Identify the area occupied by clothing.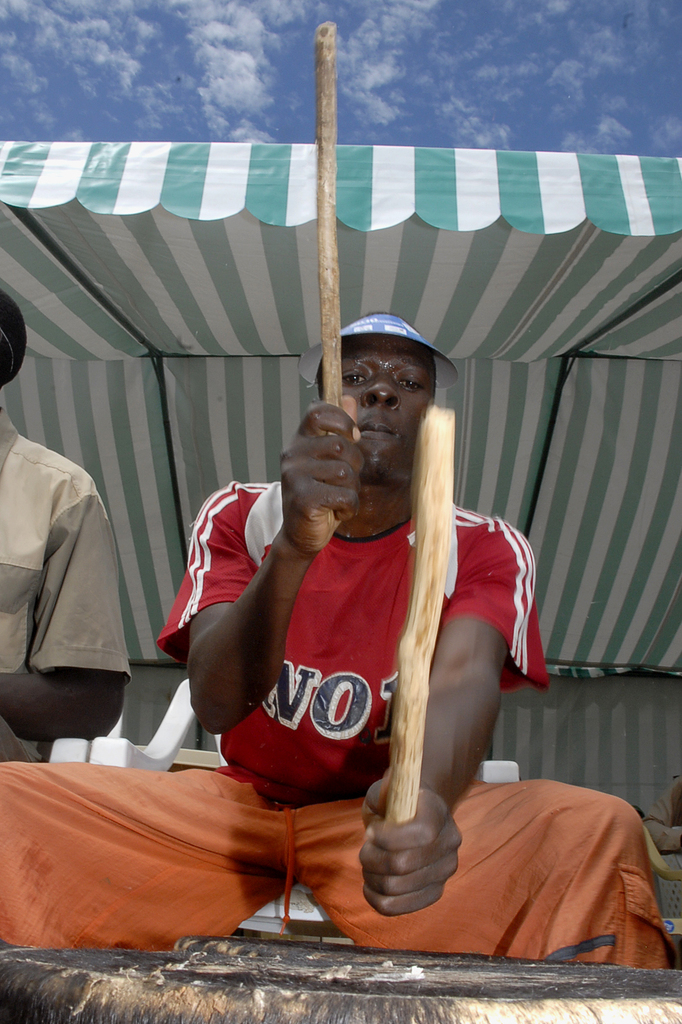
Area: region(0, 476, 681, 982).
